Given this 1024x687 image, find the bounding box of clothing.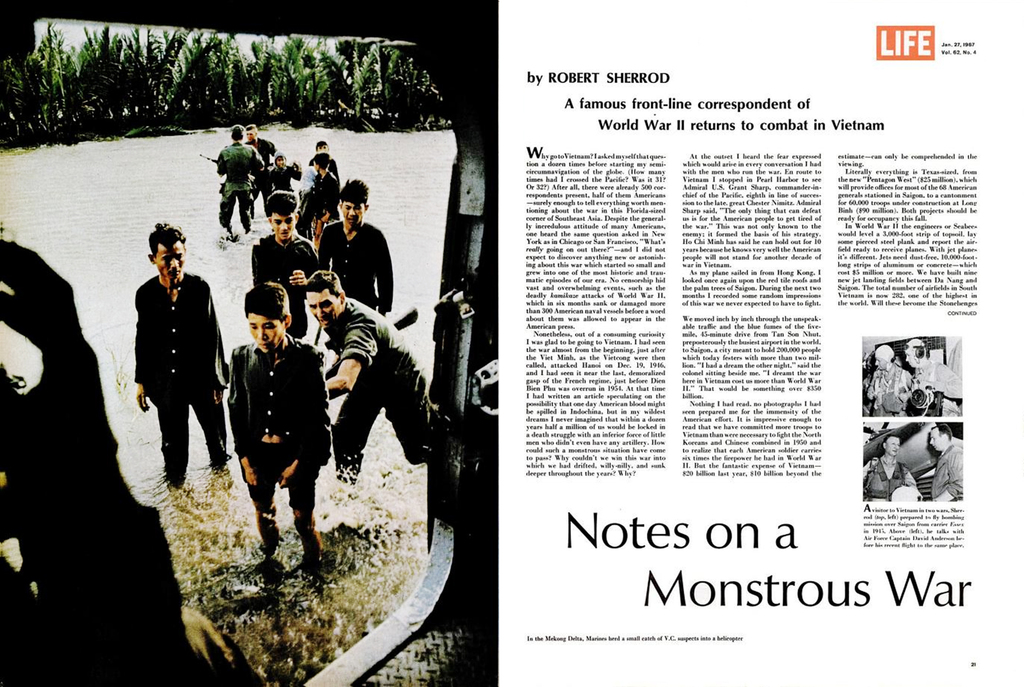
pyautogui.locateOnScreen(863, 460, 913, 508).
